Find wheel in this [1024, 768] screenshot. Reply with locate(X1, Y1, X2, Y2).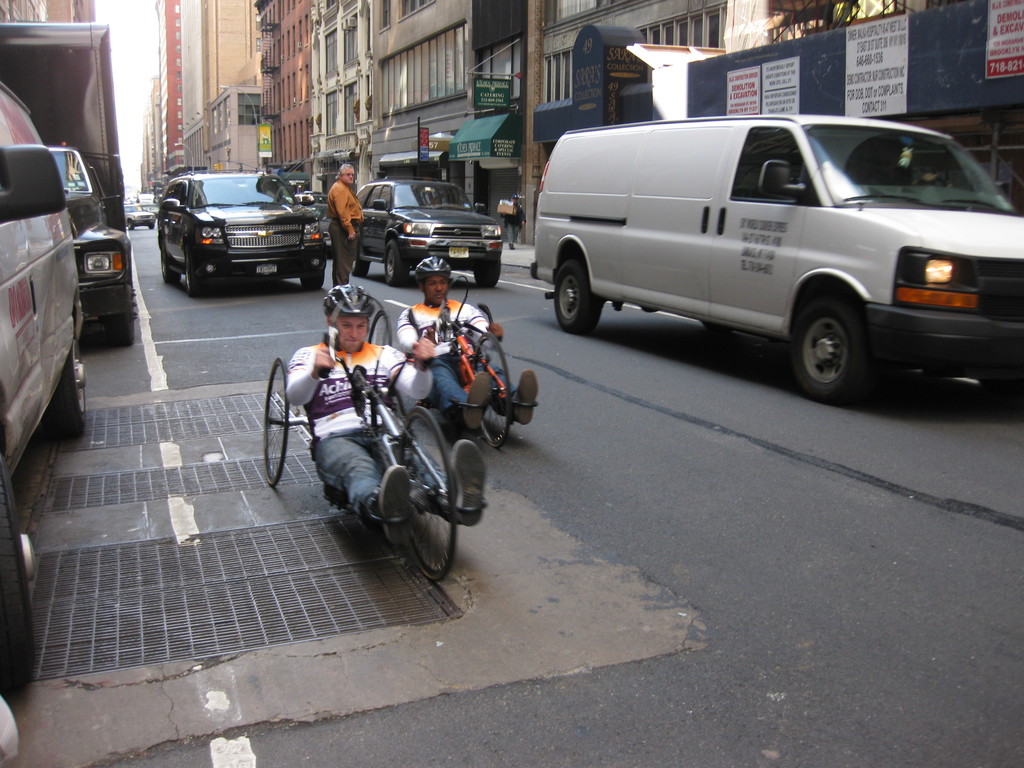
locate(109, 283, 138, 346).
